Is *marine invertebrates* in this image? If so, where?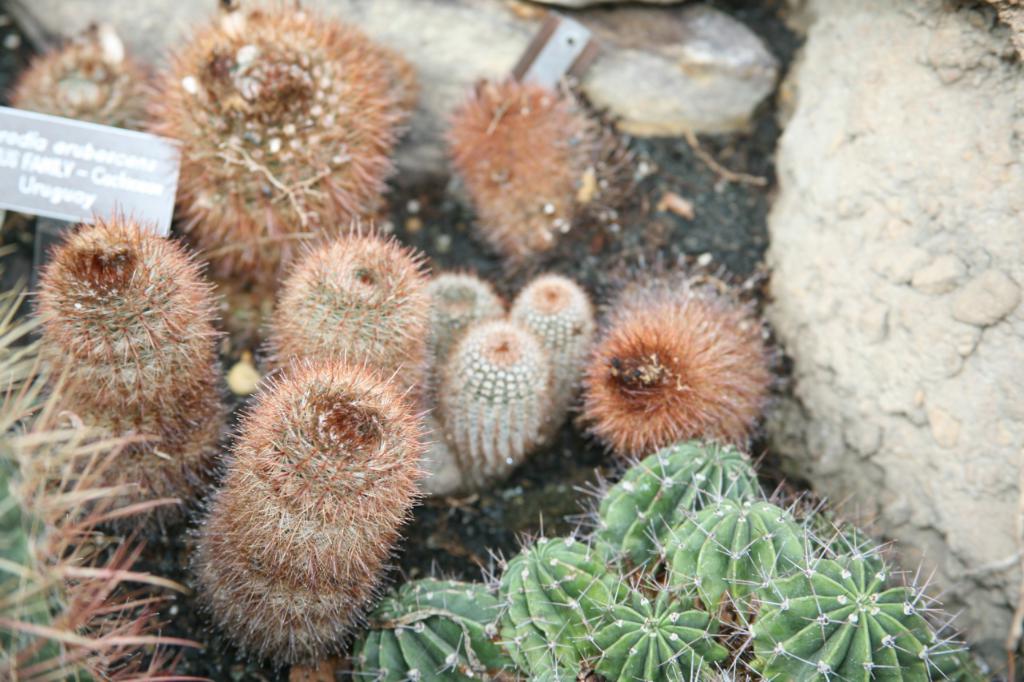
Yes, at box=[96, 361, 960, 678].
